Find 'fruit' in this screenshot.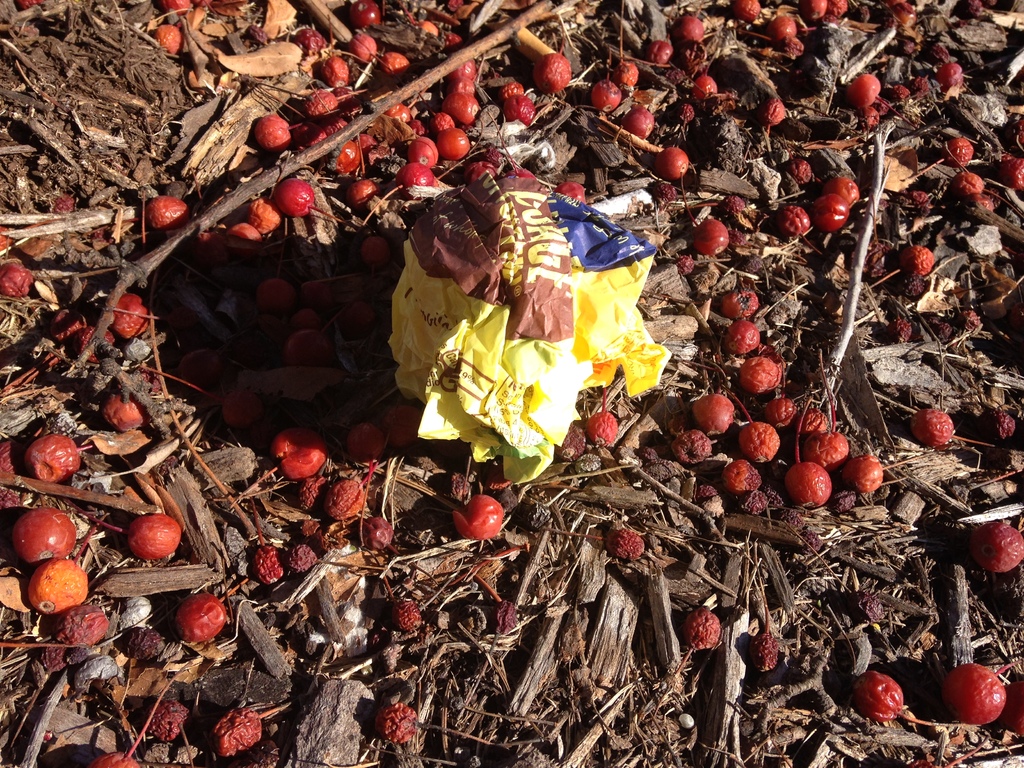
The bounding box for 'fruit' is <region>851, 671, 906, 720</region>.
